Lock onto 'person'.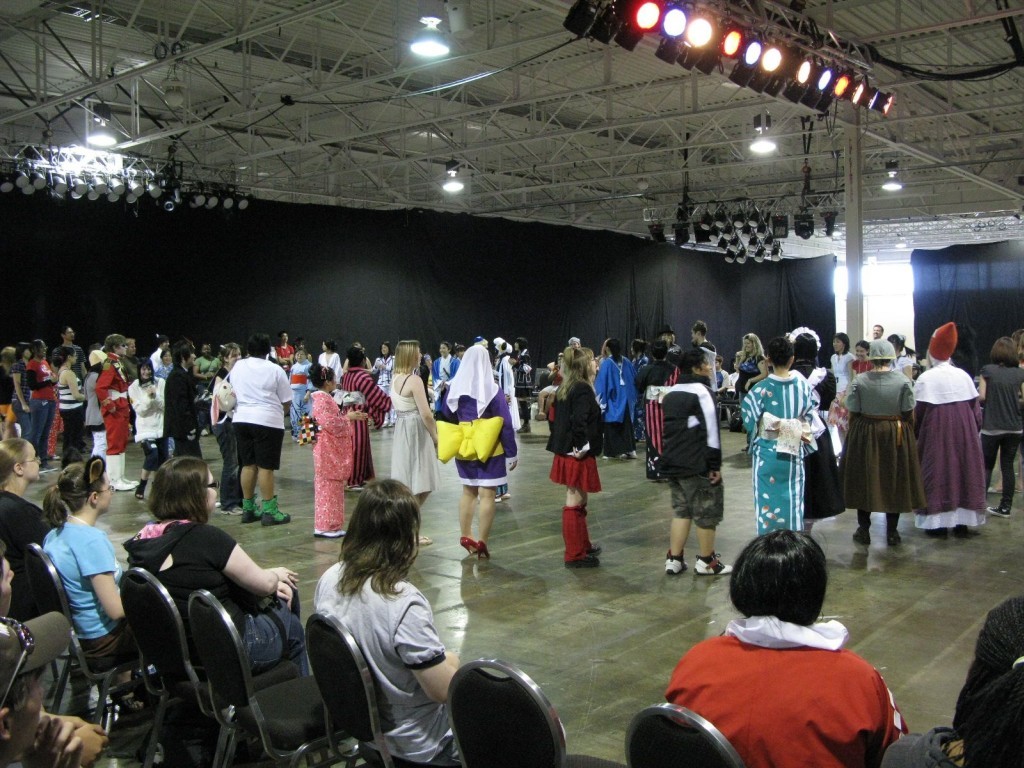
Locked: BBox(120, 451, 317, 680).
